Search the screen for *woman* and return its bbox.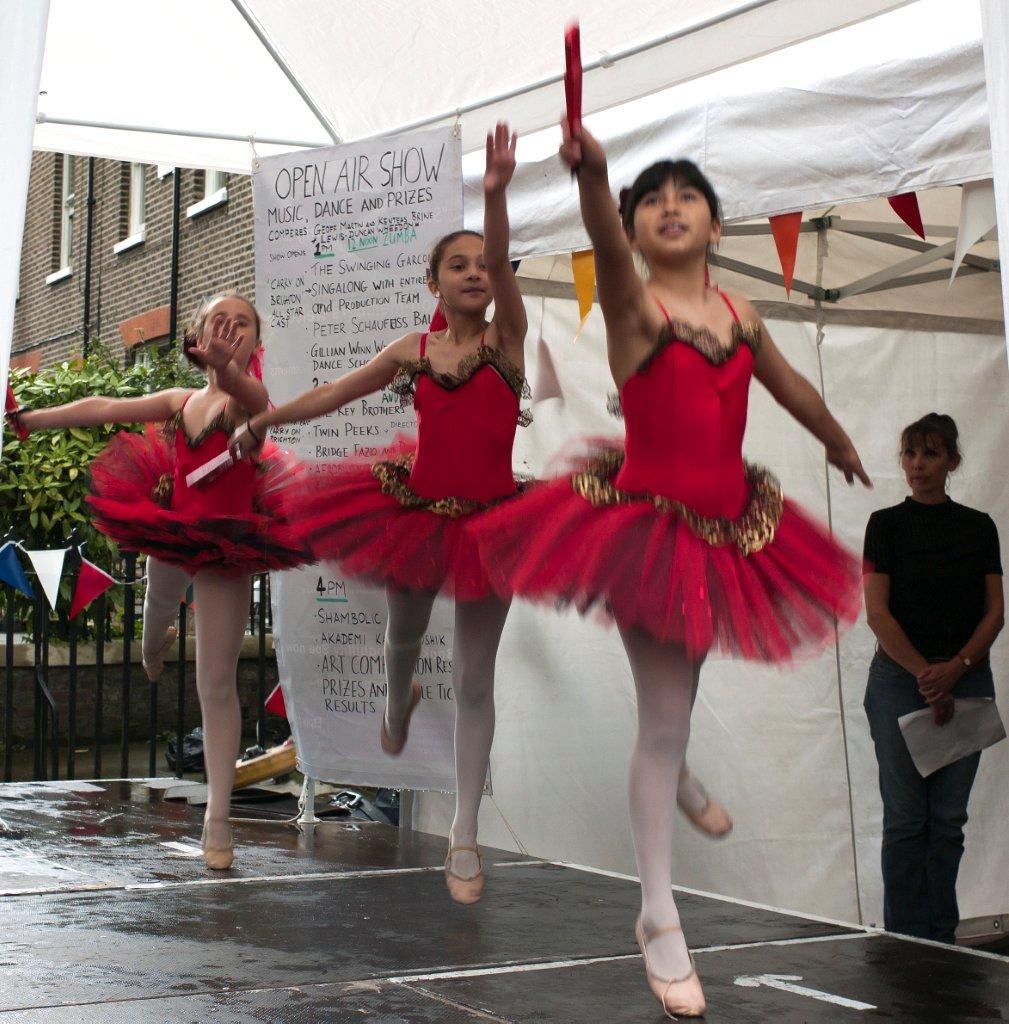
Found: rect(4, 290, 326, 880).
